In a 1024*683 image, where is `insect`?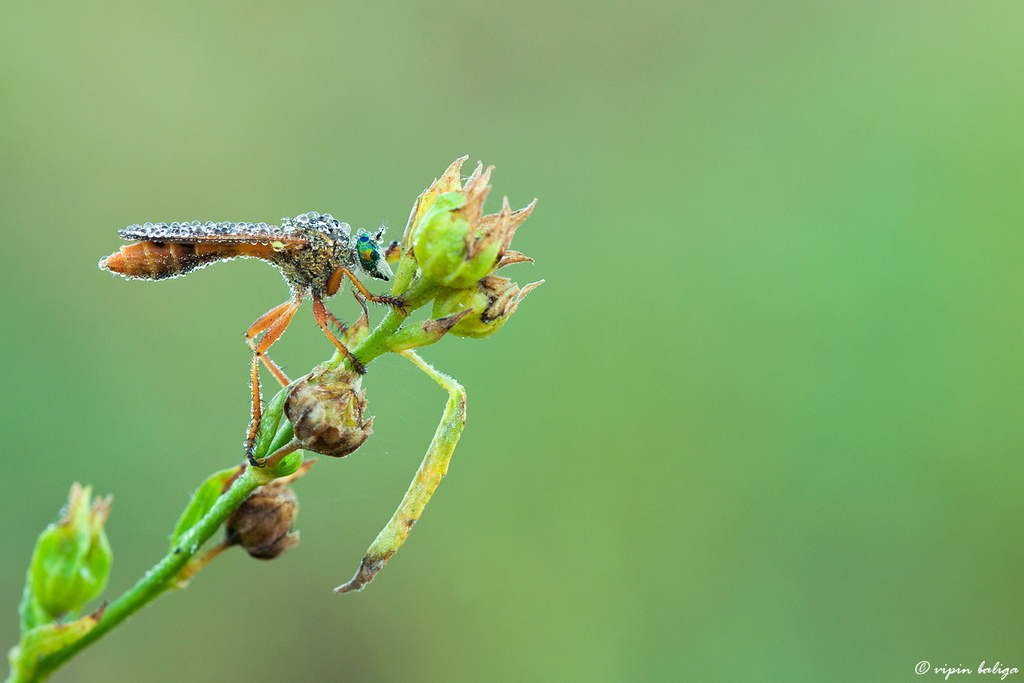
<bbox>98, 212, 414, 469</bbox>.
